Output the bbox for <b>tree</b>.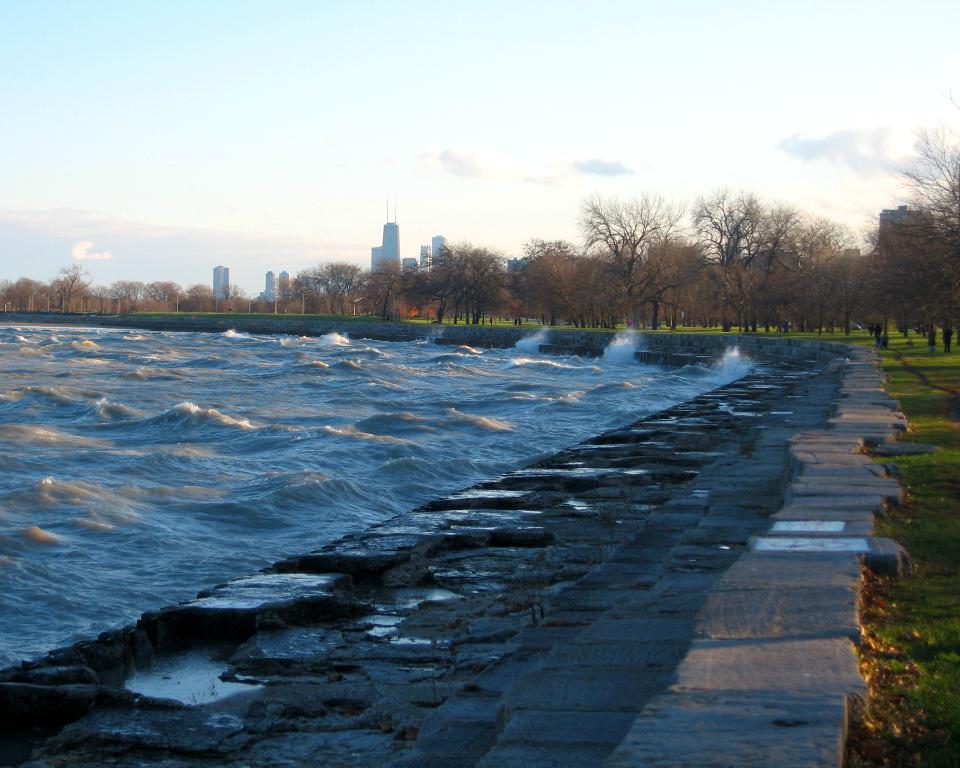
826:223:869:335.
